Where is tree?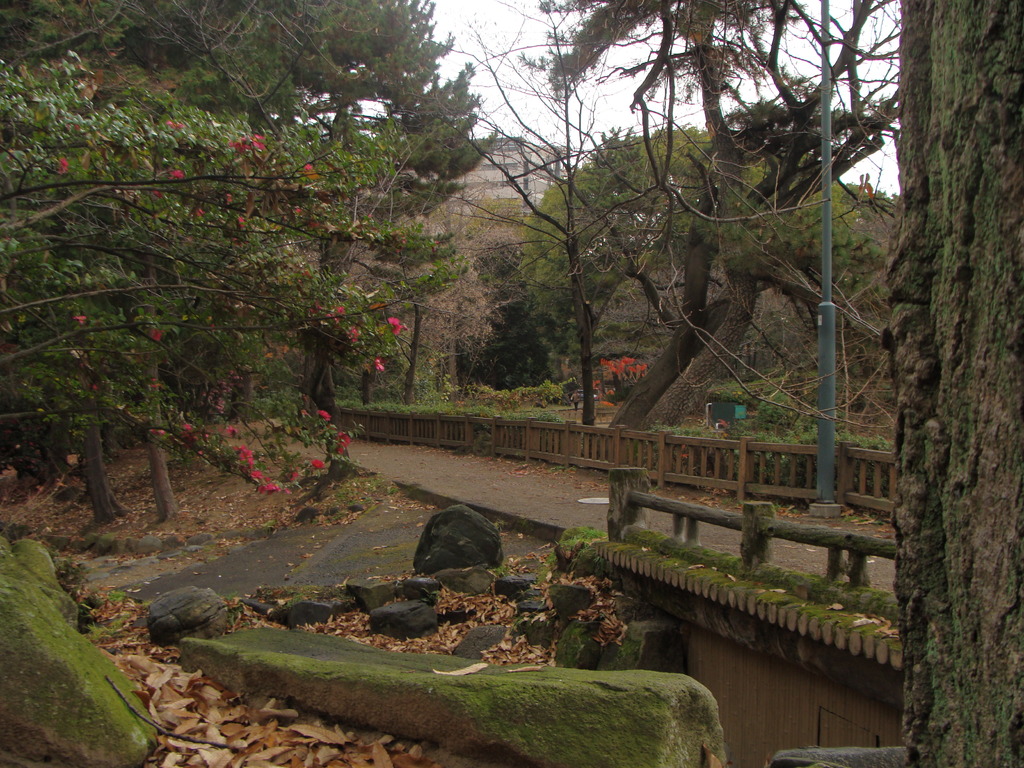
(521, 0, 836, 441).
